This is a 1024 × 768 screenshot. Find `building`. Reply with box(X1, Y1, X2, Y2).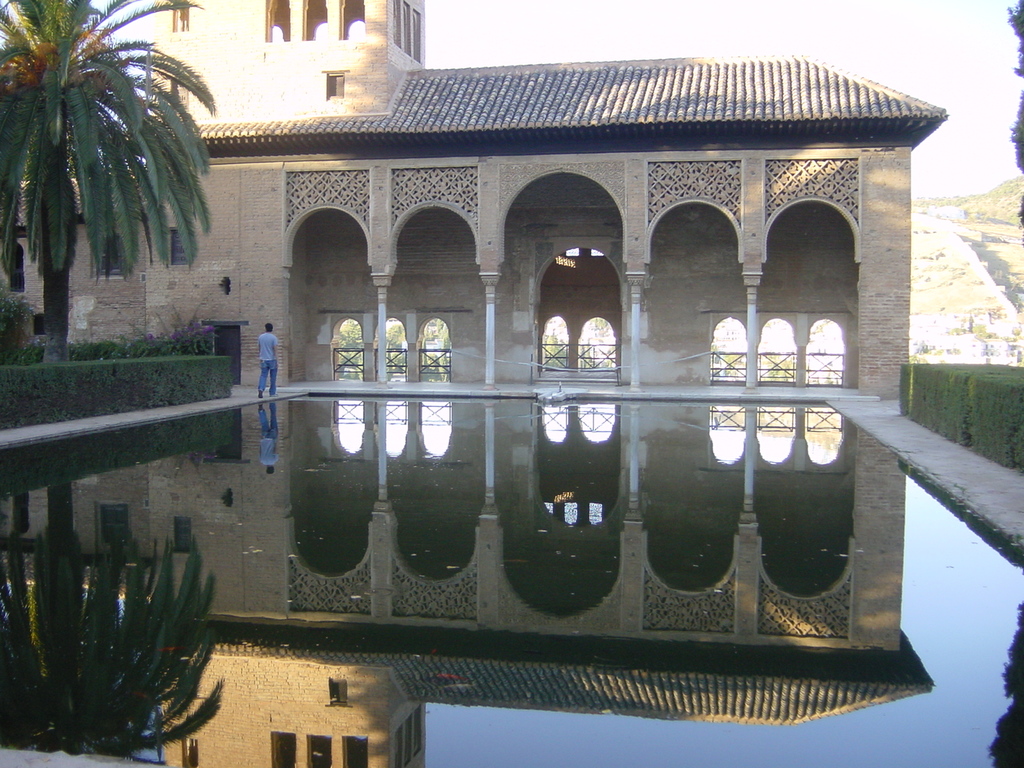
box(0, 1, 957, 414).
